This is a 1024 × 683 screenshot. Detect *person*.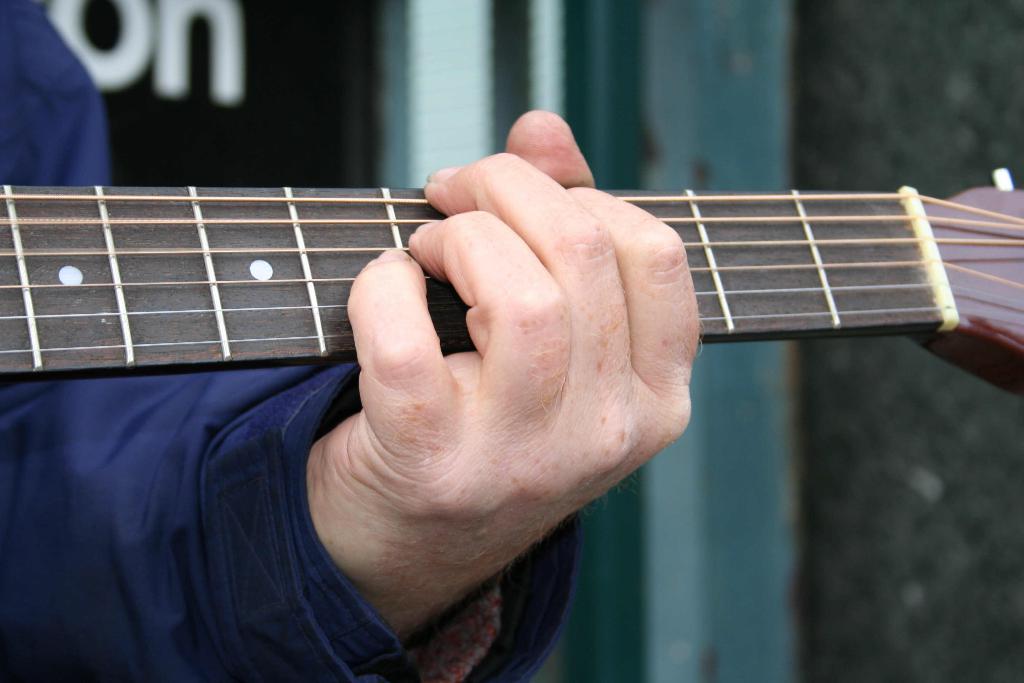
Rect(1, 0, 706, 682).
